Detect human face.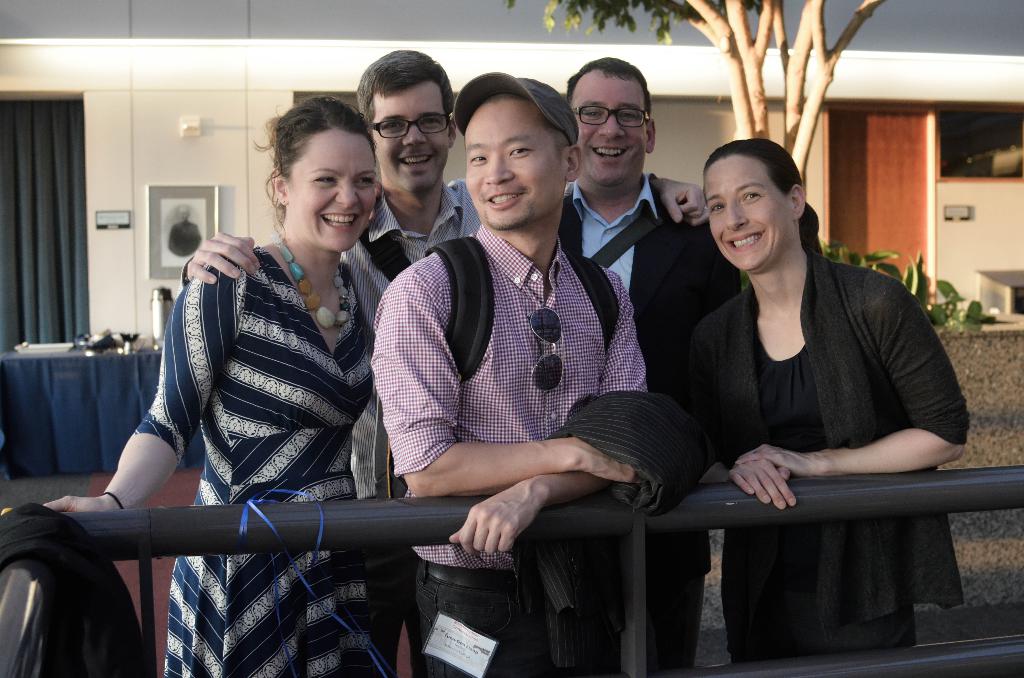
Detected at {"x1": 464, "y1": 105, "x2": 563, "y2": 230}.
